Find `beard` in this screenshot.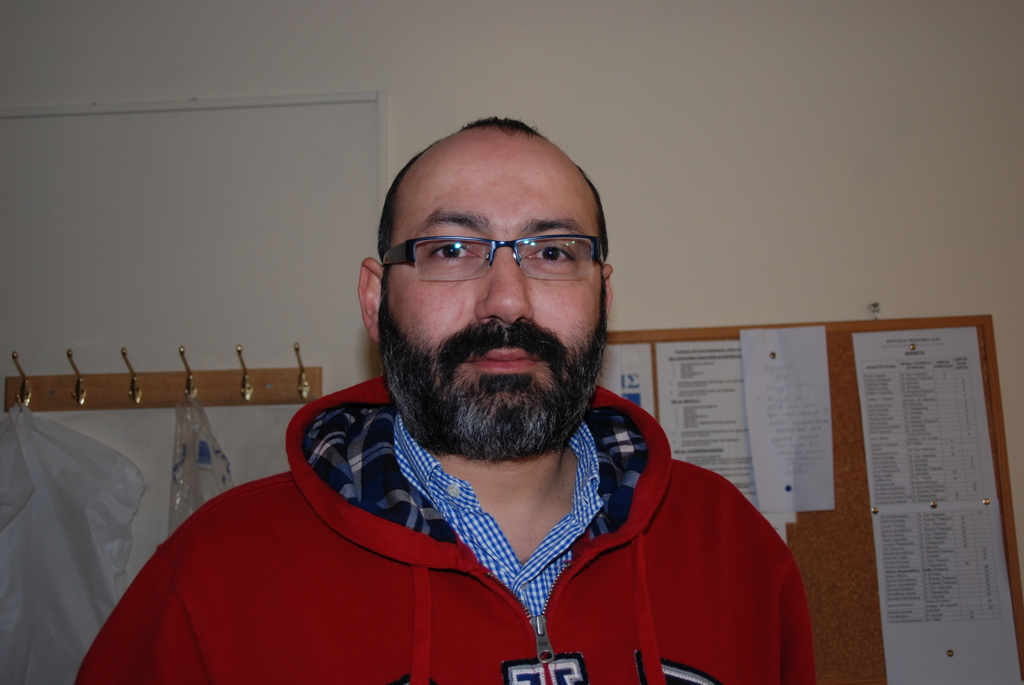
The bounding box for `beard` is rect(376, 299, 608, 460).
